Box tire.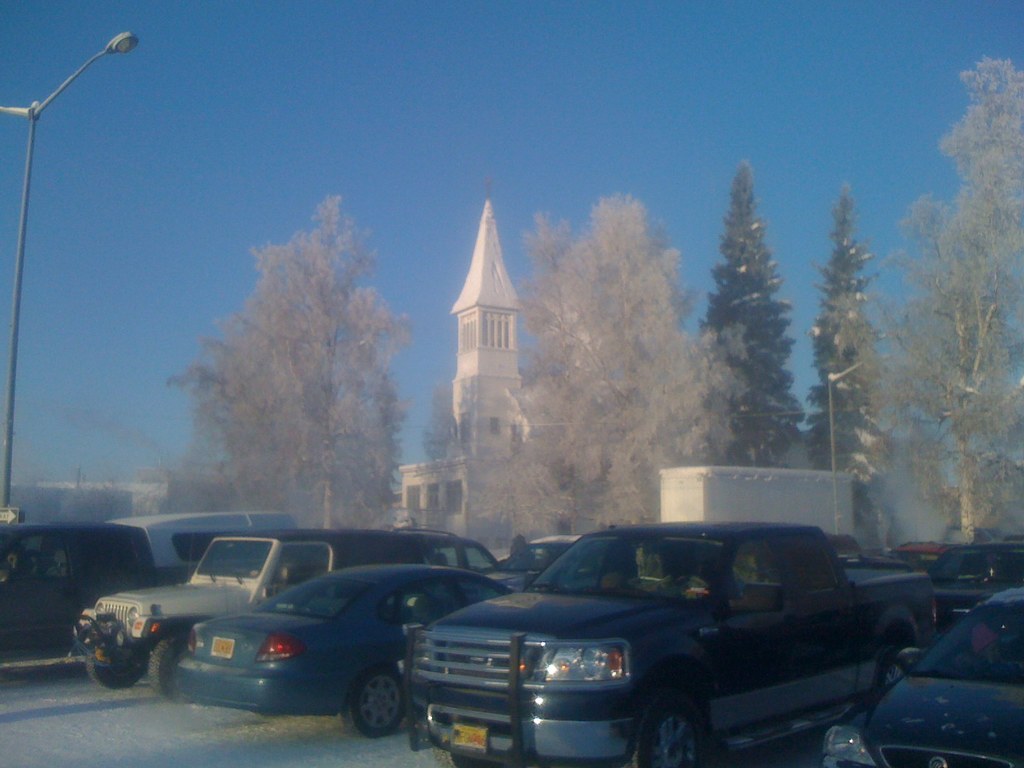
locate(80, 663, 143, 688).
